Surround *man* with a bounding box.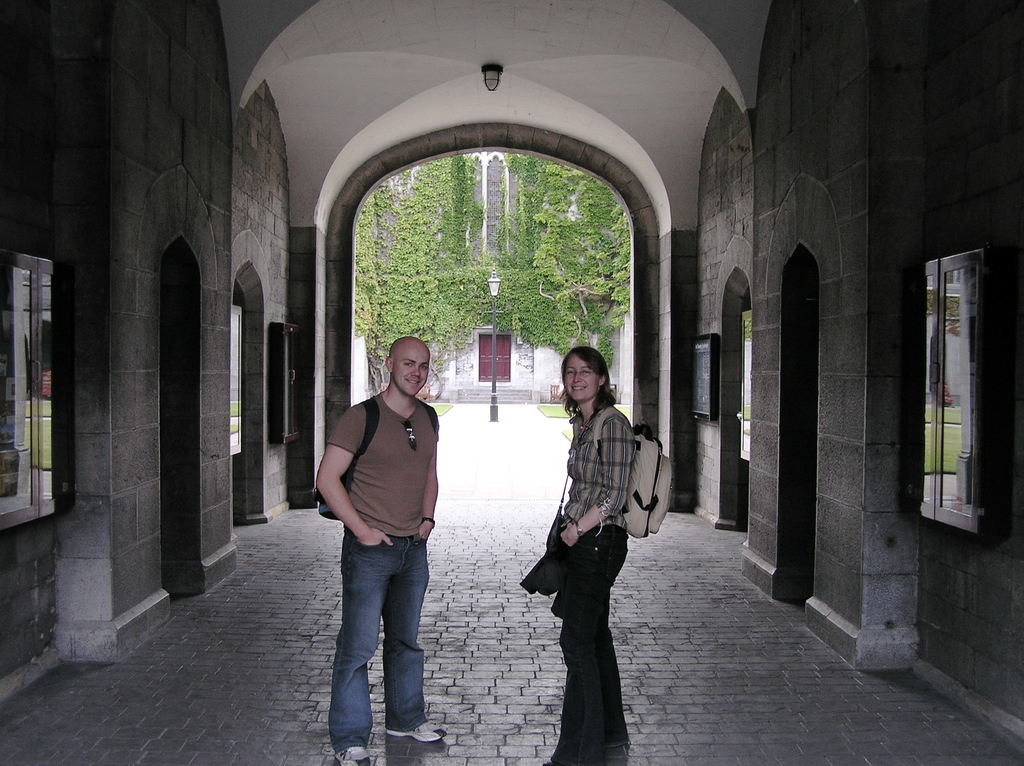
Rect(308, 326, 461, 758).
